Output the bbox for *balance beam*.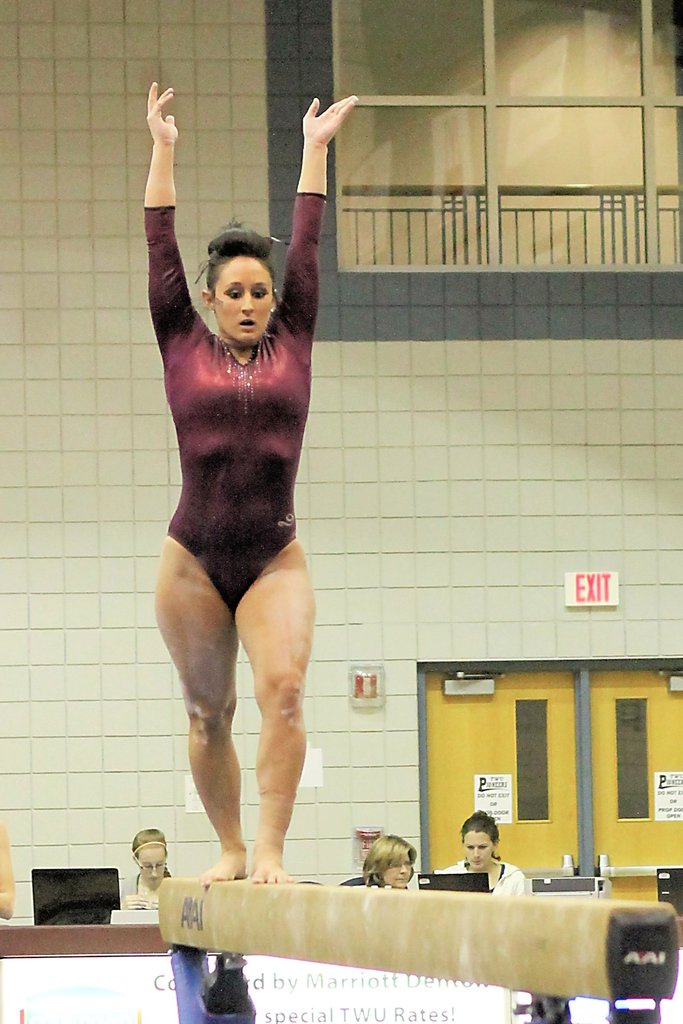
l=156, t=876, r=679, b=1000.
